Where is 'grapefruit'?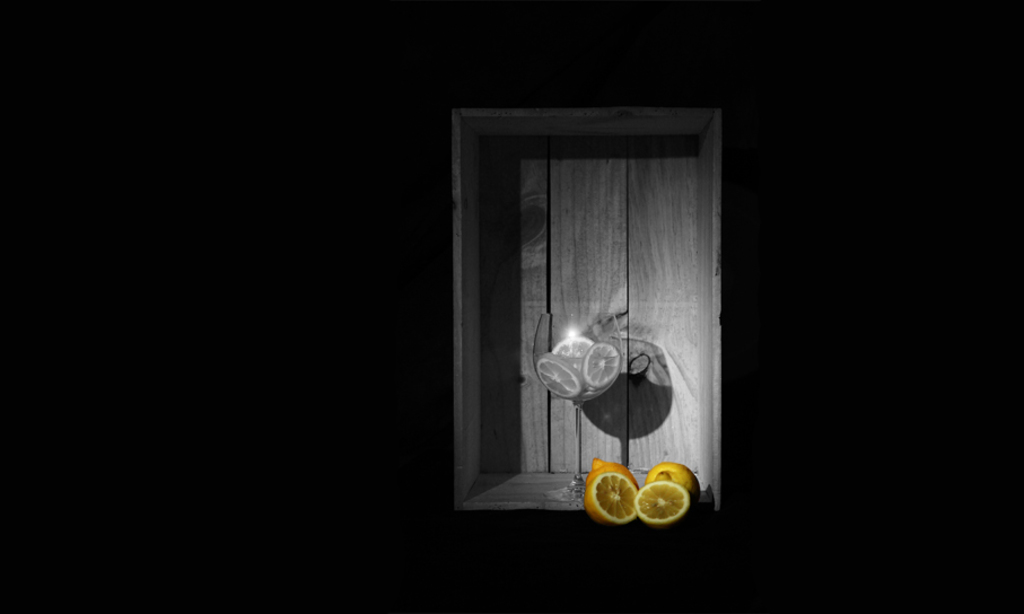
BBox(632, 479, 688, 526).
